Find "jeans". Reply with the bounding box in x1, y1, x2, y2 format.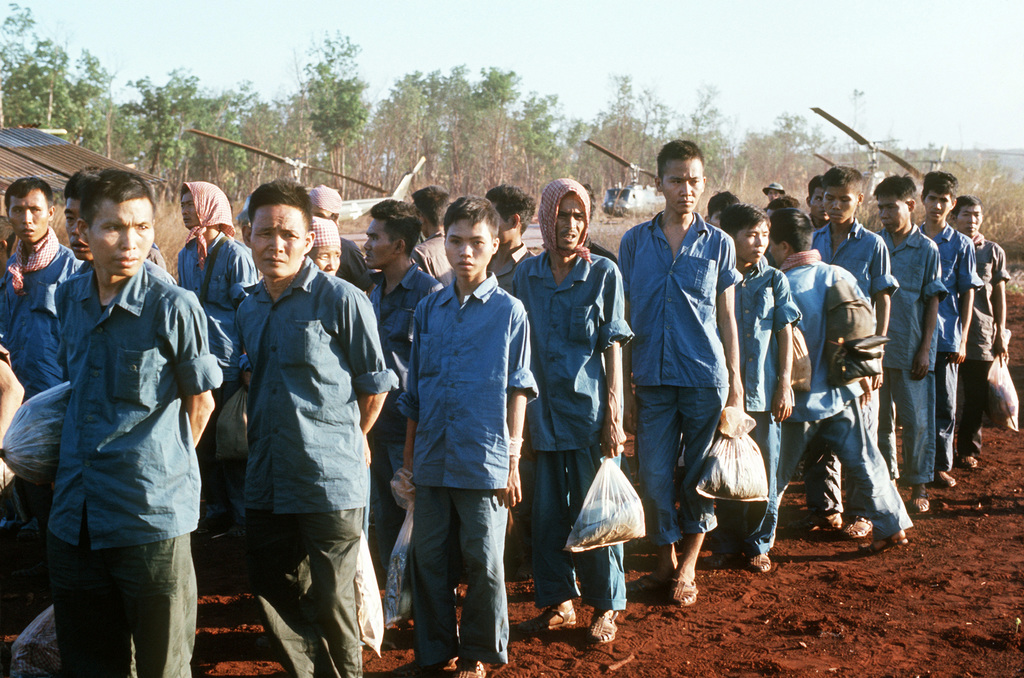
781, 393, 913, 522.
